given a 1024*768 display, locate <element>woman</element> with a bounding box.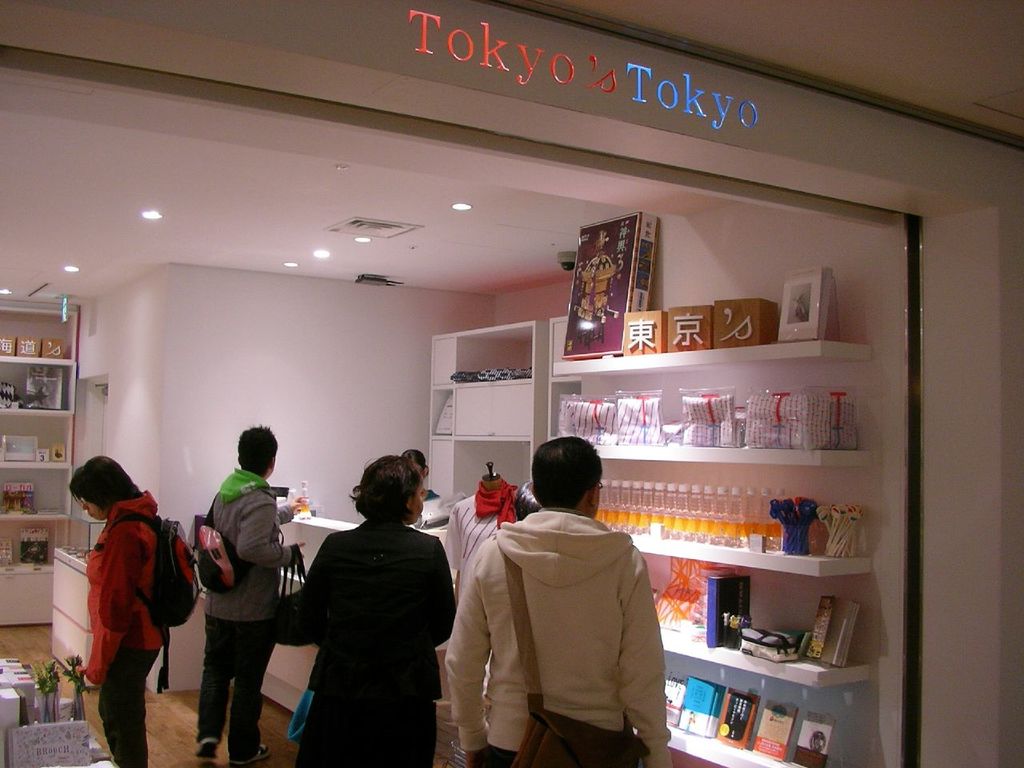
Located: bbox(406, 448, 438, 497).
